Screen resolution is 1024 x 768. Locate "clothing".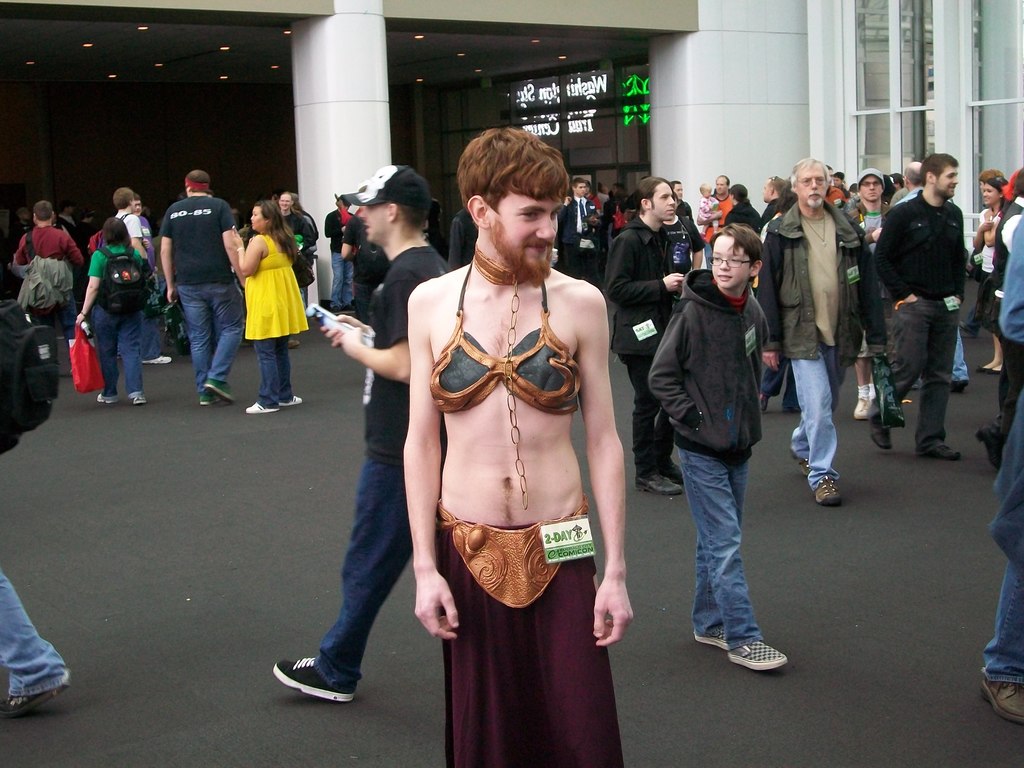
box=[241, 229, 307, 413].
